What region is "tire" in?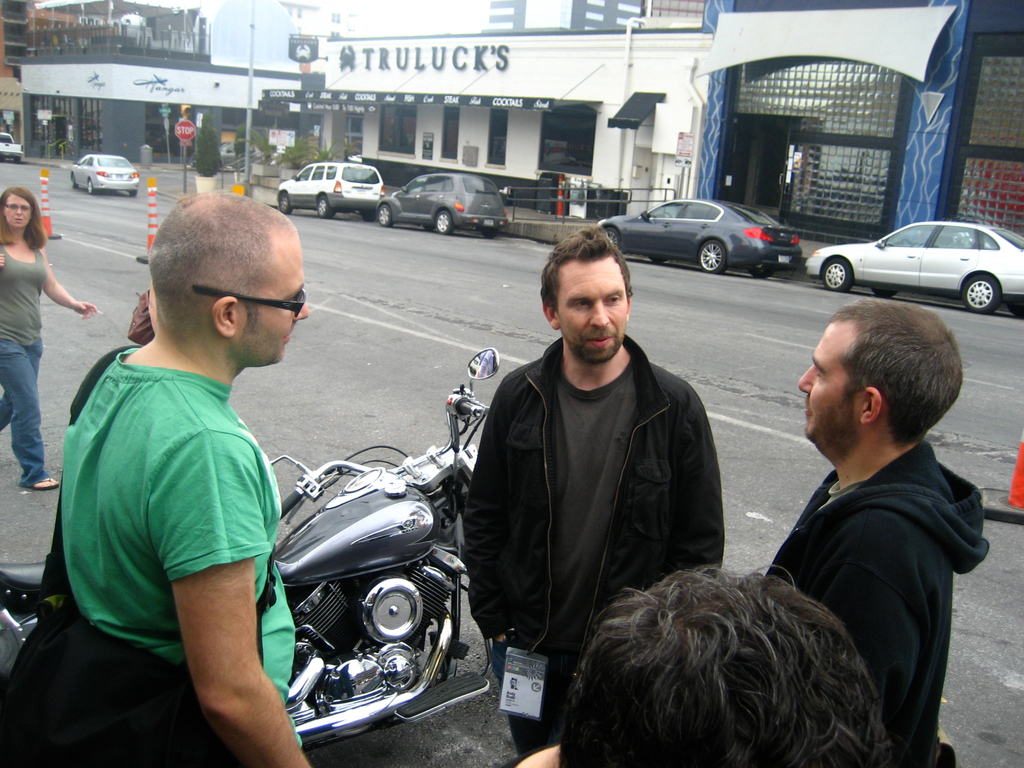
box=[437, 209, 456, 234].
